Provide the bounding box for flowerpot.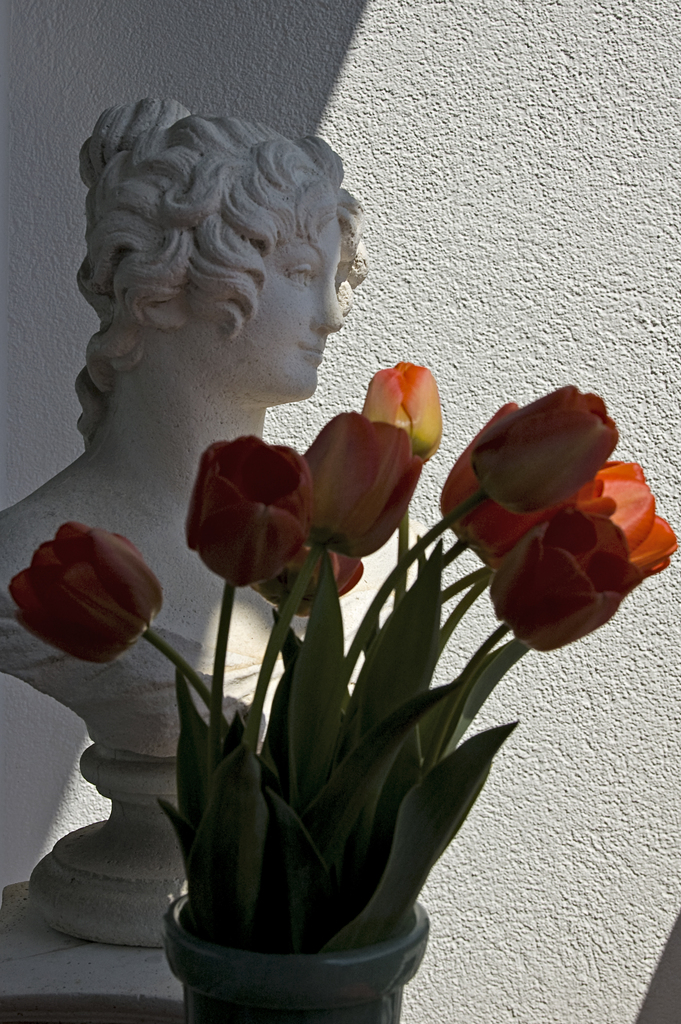
<box>133,578,518,1023</box>.
